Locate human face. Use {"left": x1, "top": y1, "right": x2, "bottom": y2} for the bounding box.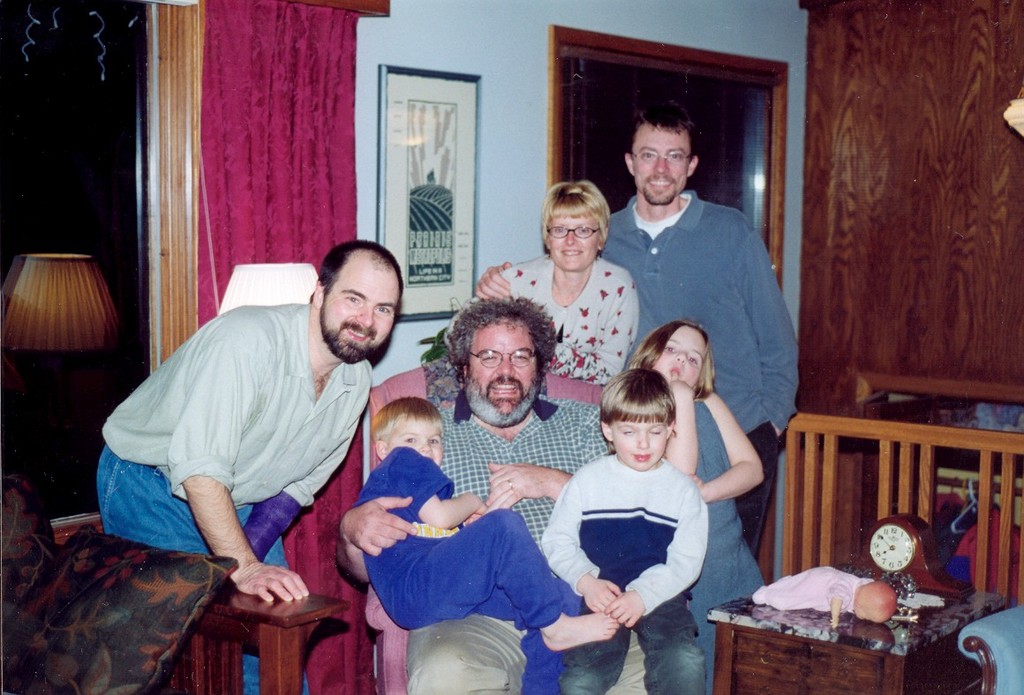
{"left": 395, "top": 420, "right": 440, "bottom": 467}.
